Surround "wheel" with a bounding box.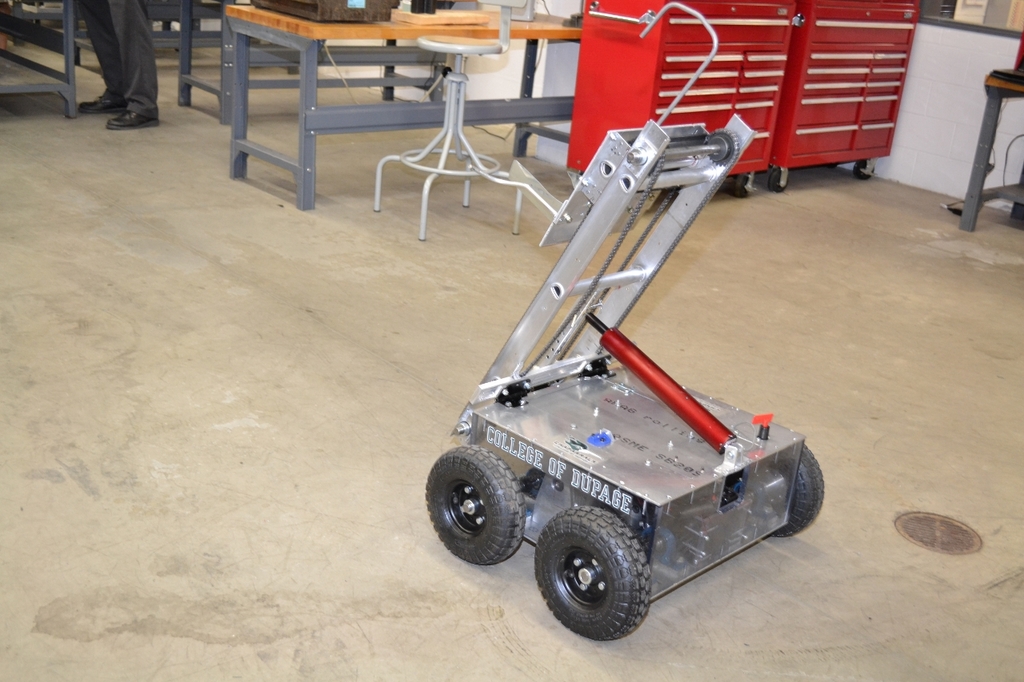
[778, 444, 827, 540].
